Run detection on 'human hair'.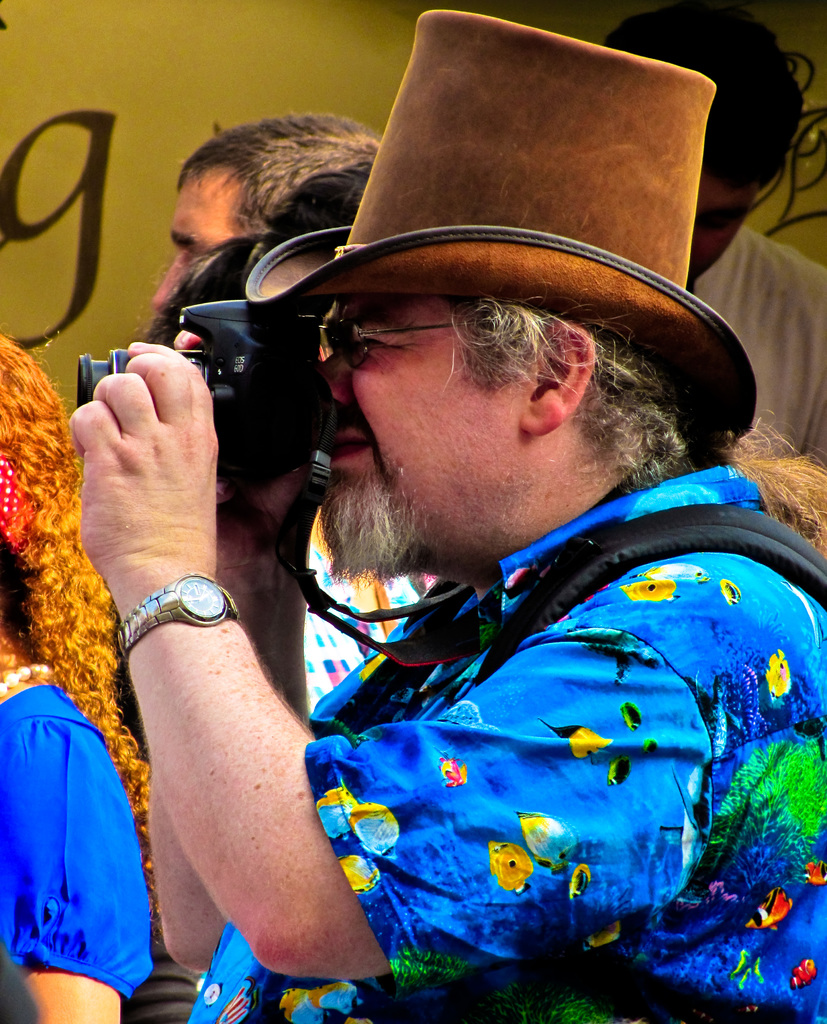
Result: 334 293 826 517.
